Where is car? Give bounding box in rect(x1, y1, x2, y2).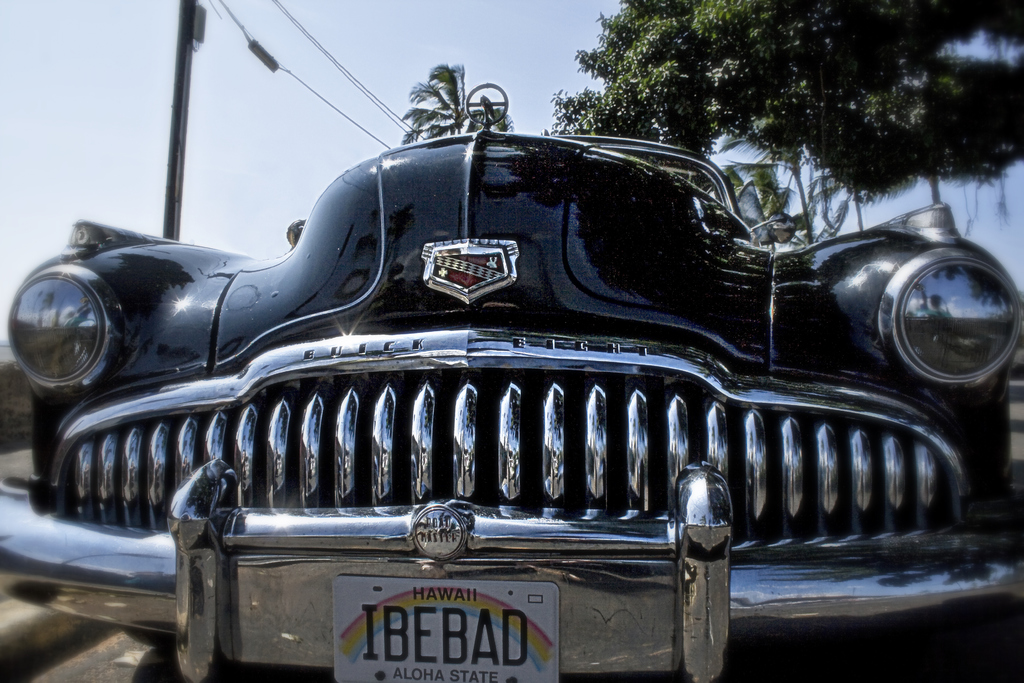
rect(0, 79, 1023, 682).
